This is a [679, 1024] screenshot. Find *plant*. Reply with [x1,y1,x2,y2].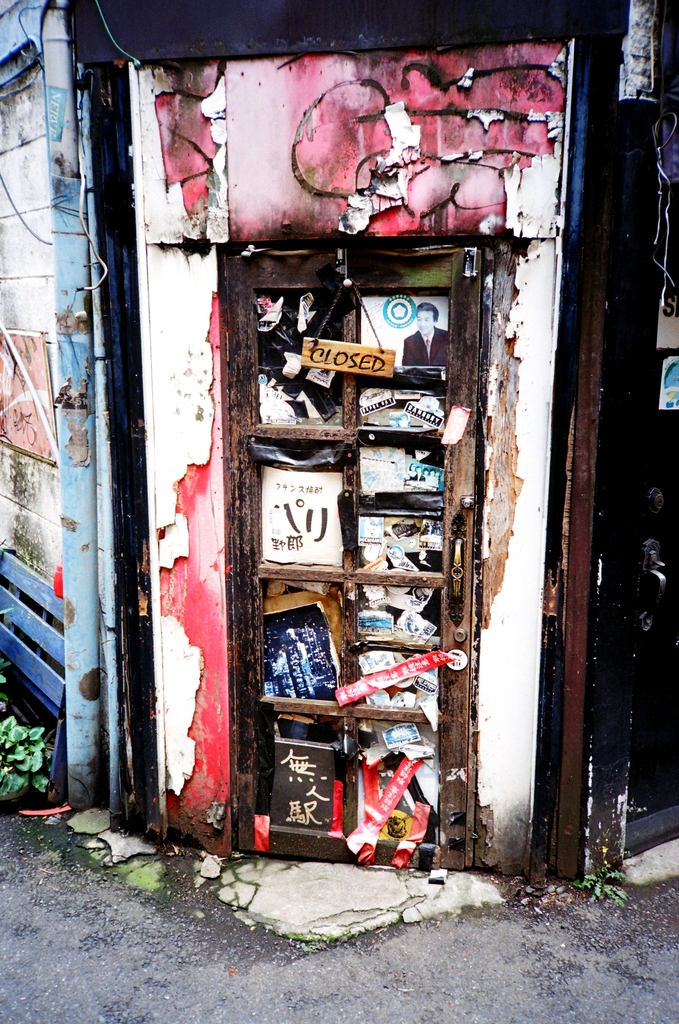
[0,515,20,728].
